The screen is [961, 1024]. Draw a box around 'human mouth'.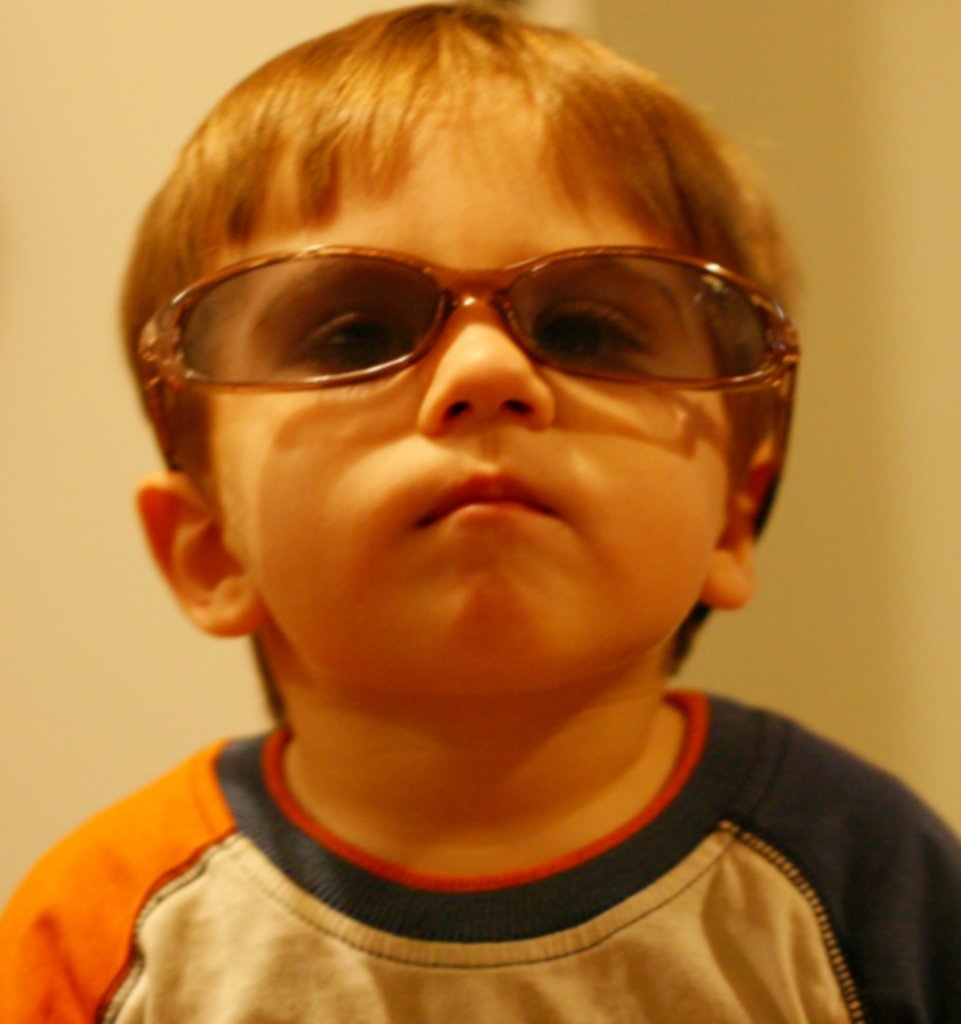
rect(418, 460, 567, 535).
